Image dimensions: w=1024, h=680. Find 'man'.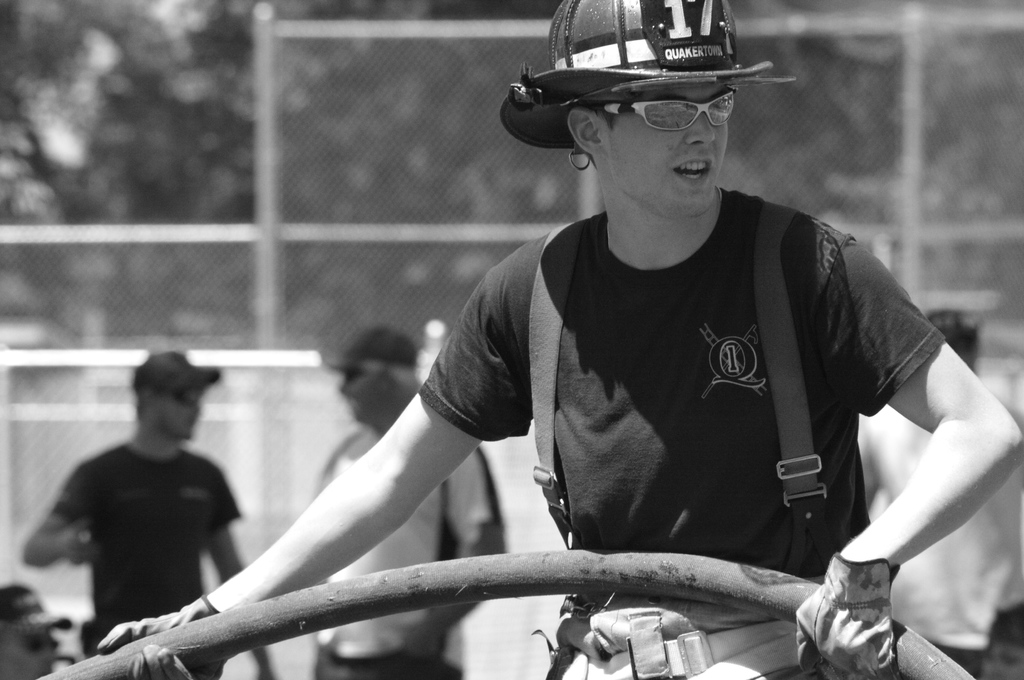
locate(852, 304, 1023, 679).
